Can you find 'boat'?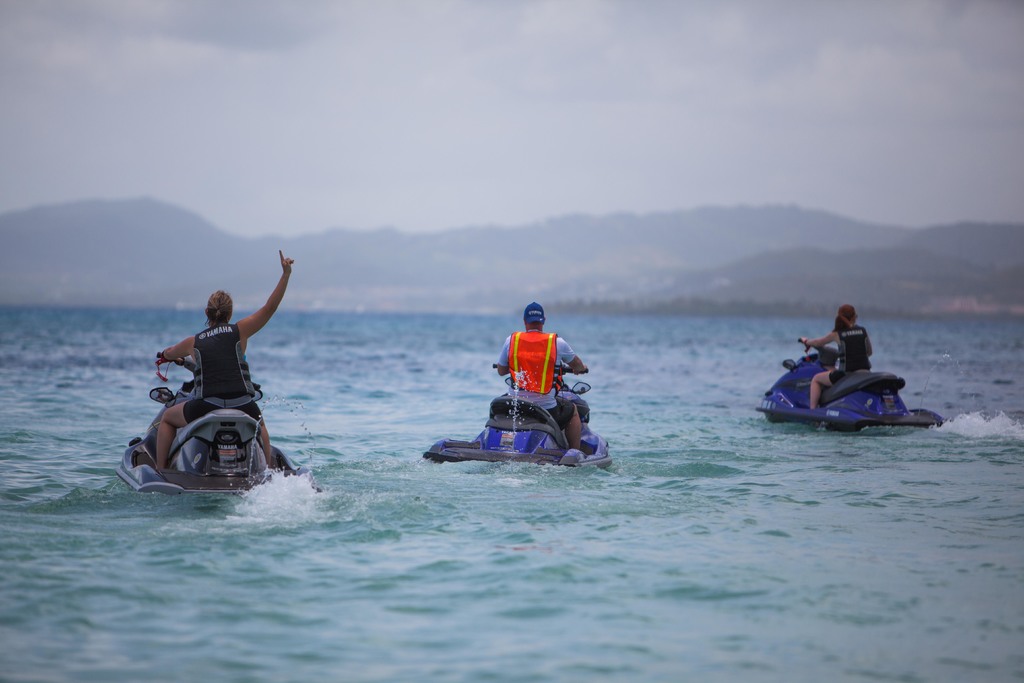
Yes, bounding box: bbox(745, 334, 948, 449).
